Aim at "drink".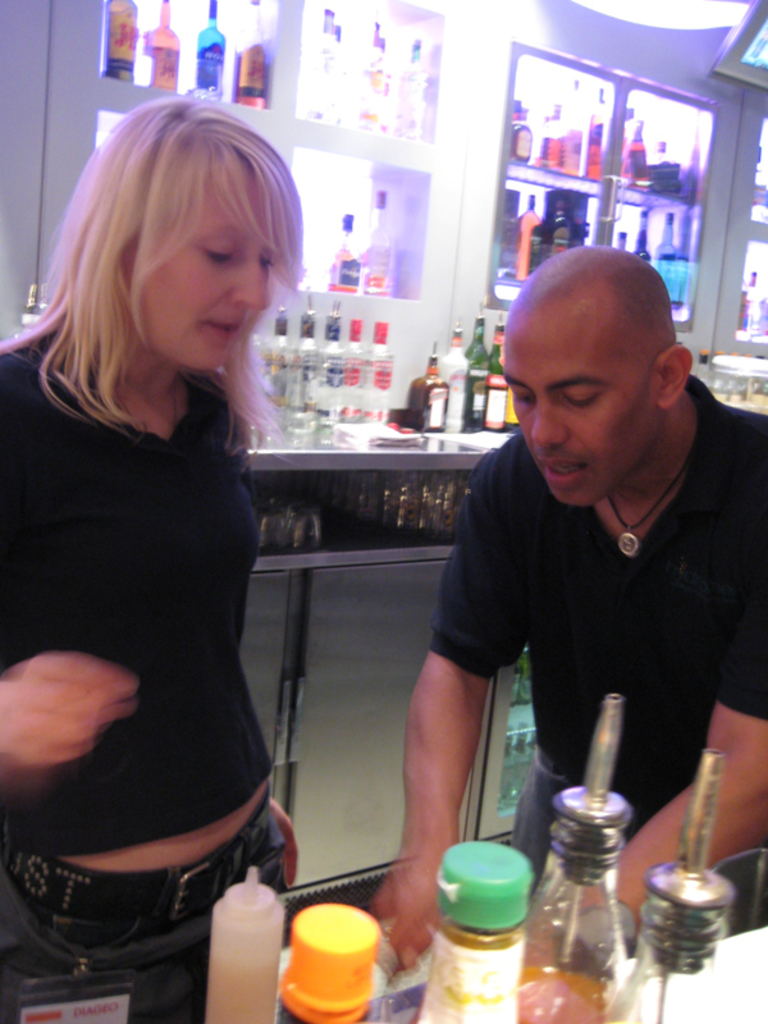
Aimed at 406 342 452 433.
